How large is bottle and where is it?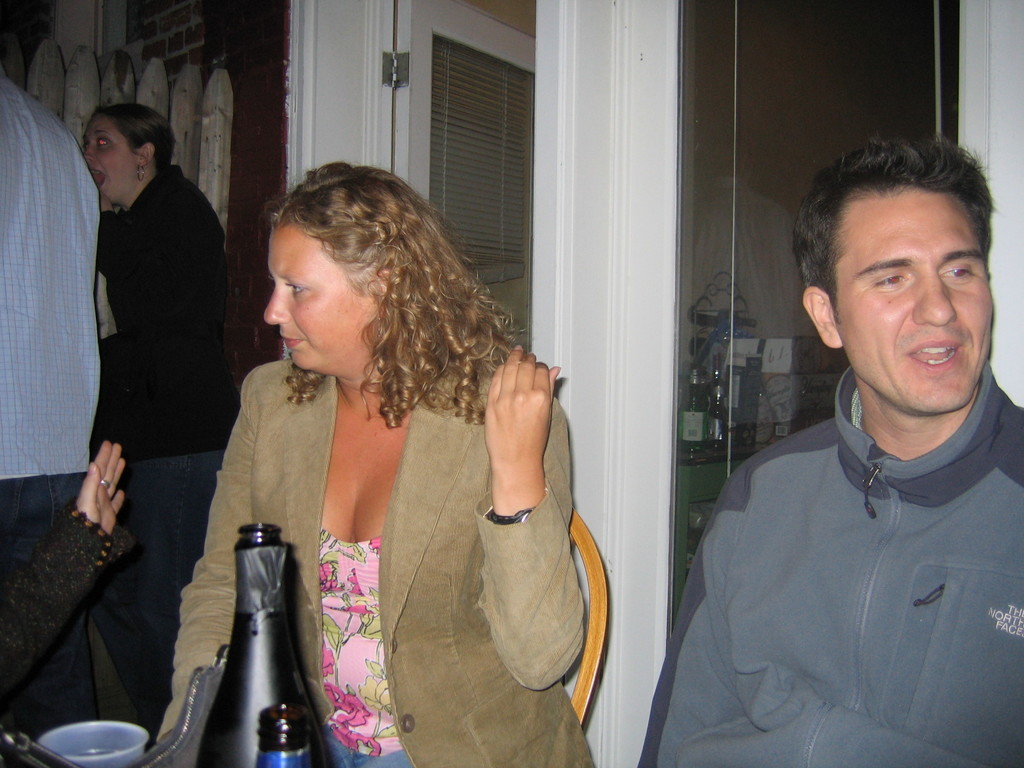
Bounding box: left=258, top=707, right=317, bottom=767.
